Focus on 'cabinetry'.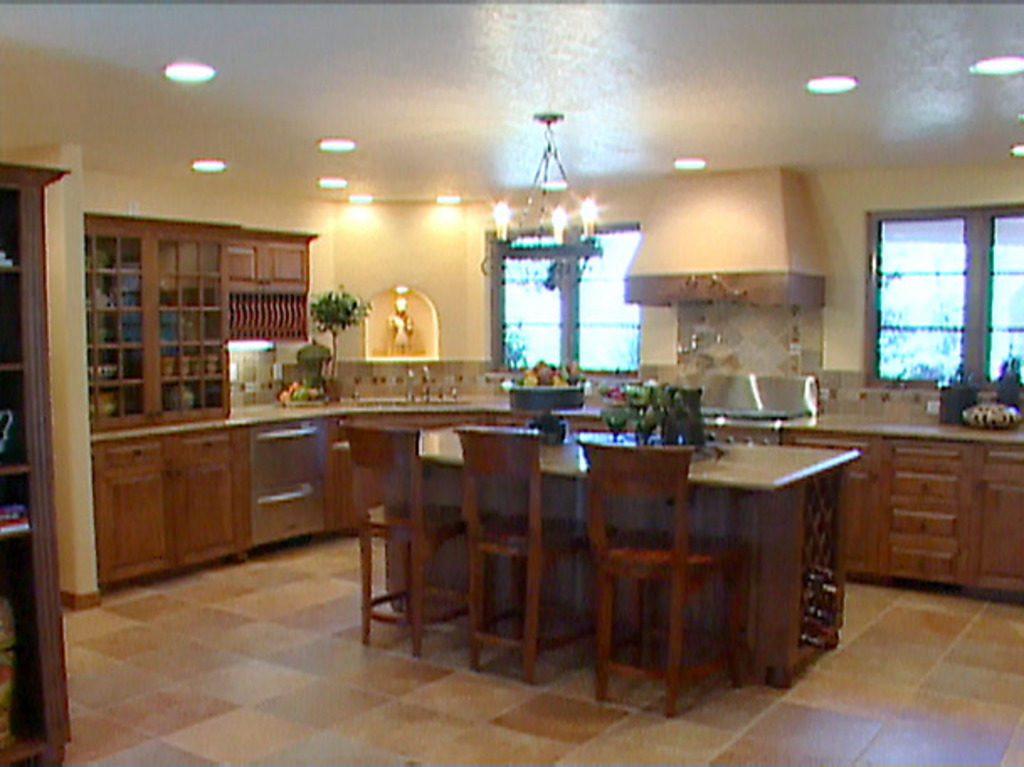
Focused at pyautogui.locateOnScreen(777, 426, 1022, 590).
